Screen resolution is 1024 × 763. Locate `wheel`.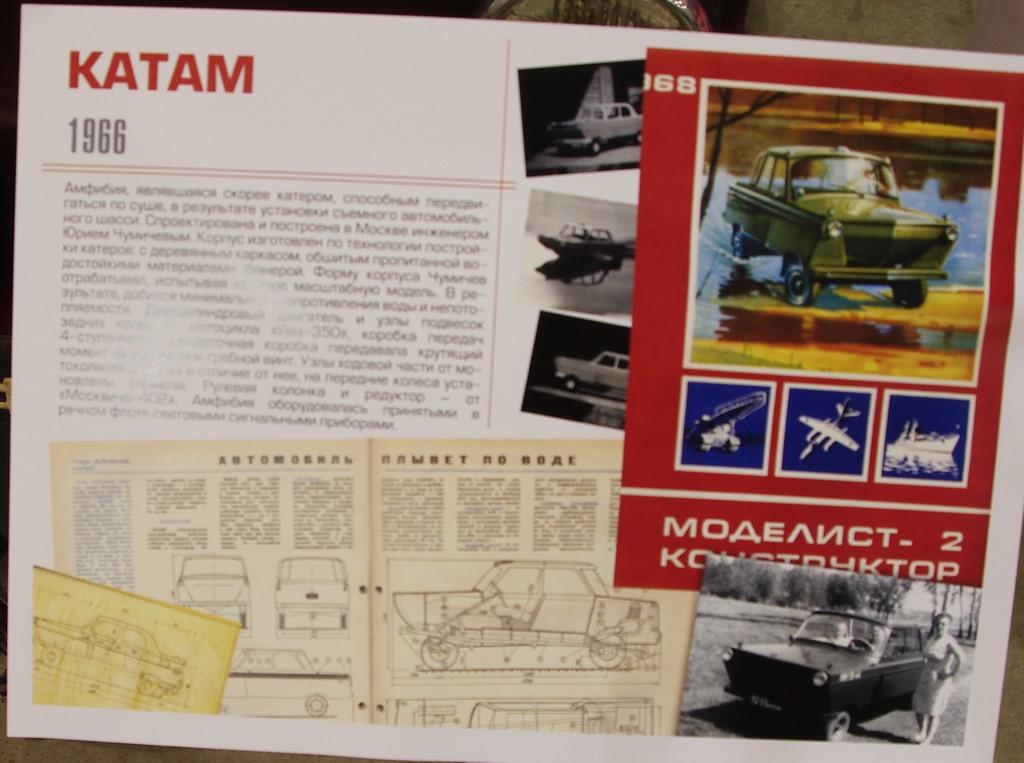
<bbox>278, 613, 284, 629</bbox>.
